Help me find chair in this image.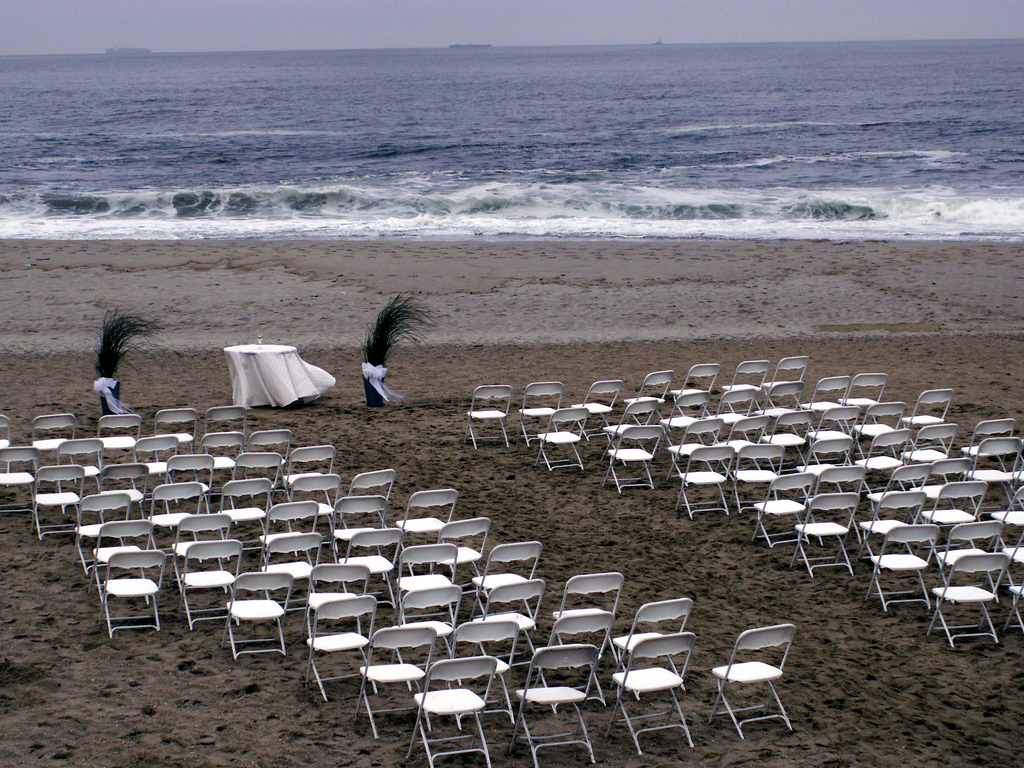
Found it: bbox=(665, 420, 726, 485).
